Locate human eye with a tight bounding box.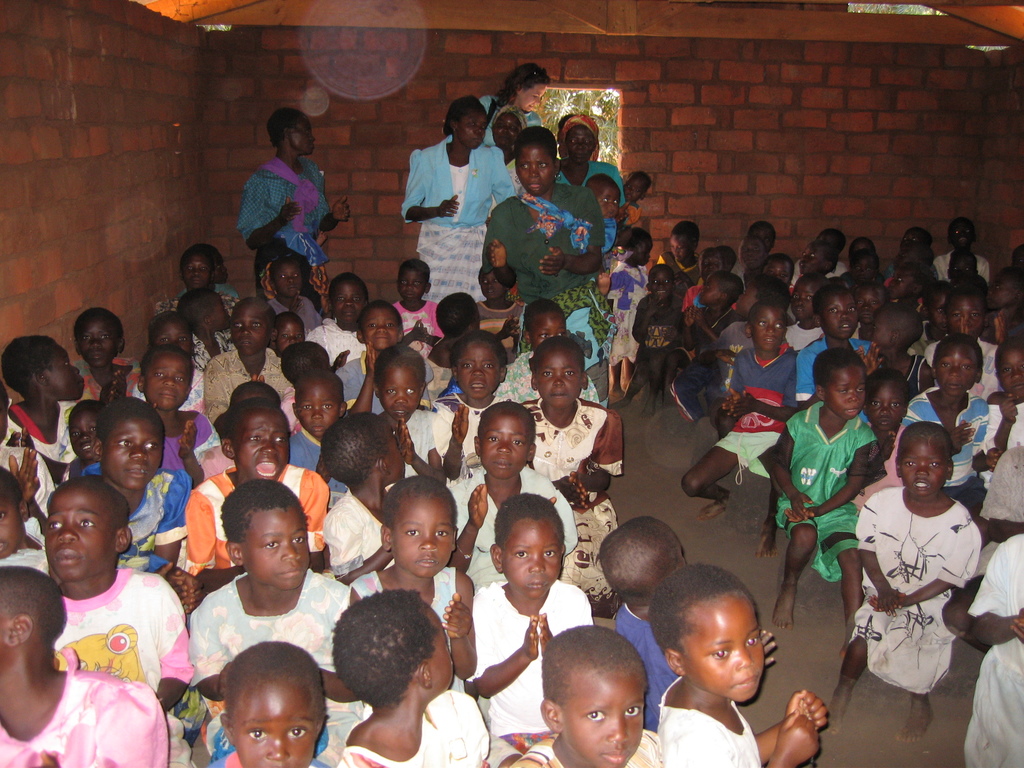
854 266 863 273.
